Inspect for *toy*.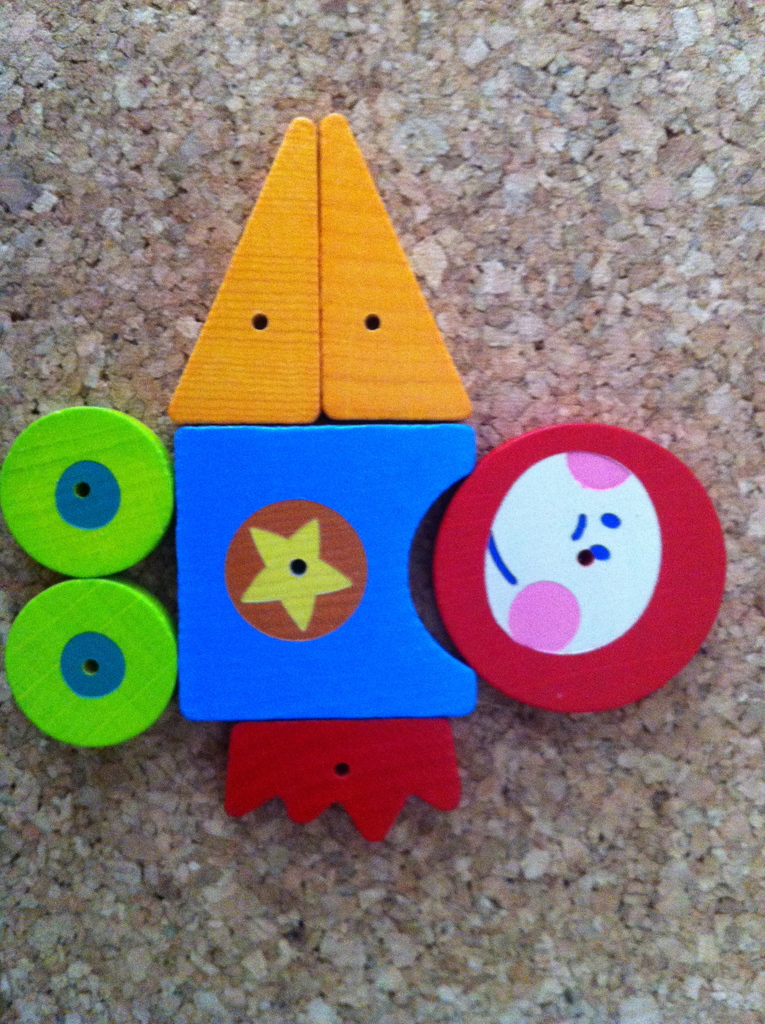
Inspection: box(0, 409, 173, 577).
